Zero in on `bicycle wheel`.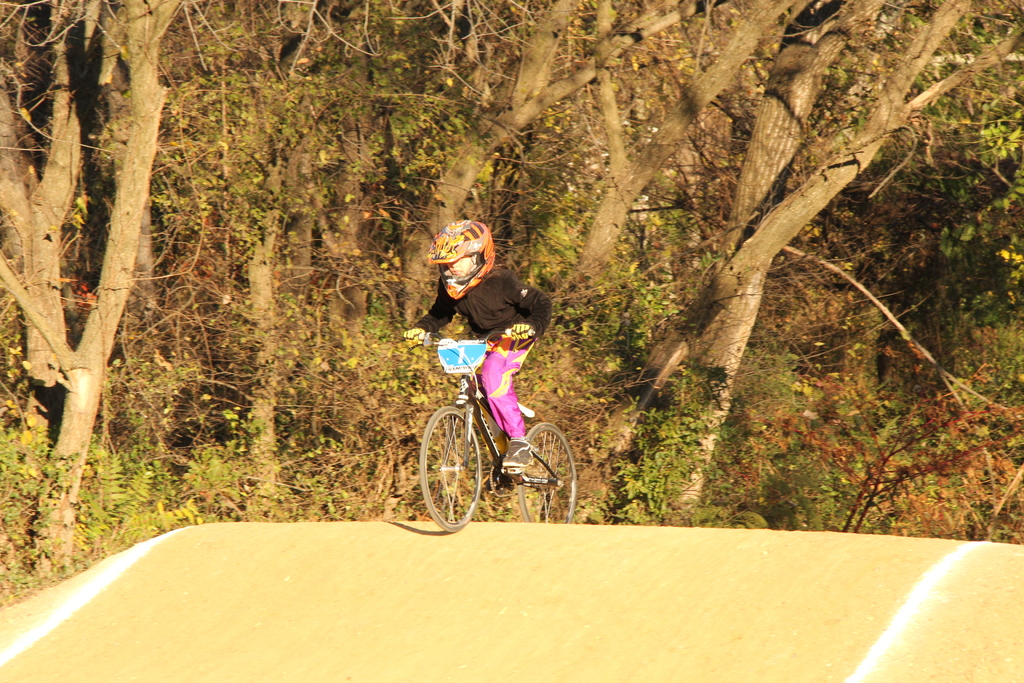
Zeroed in: (428, 407, 483, 531).
